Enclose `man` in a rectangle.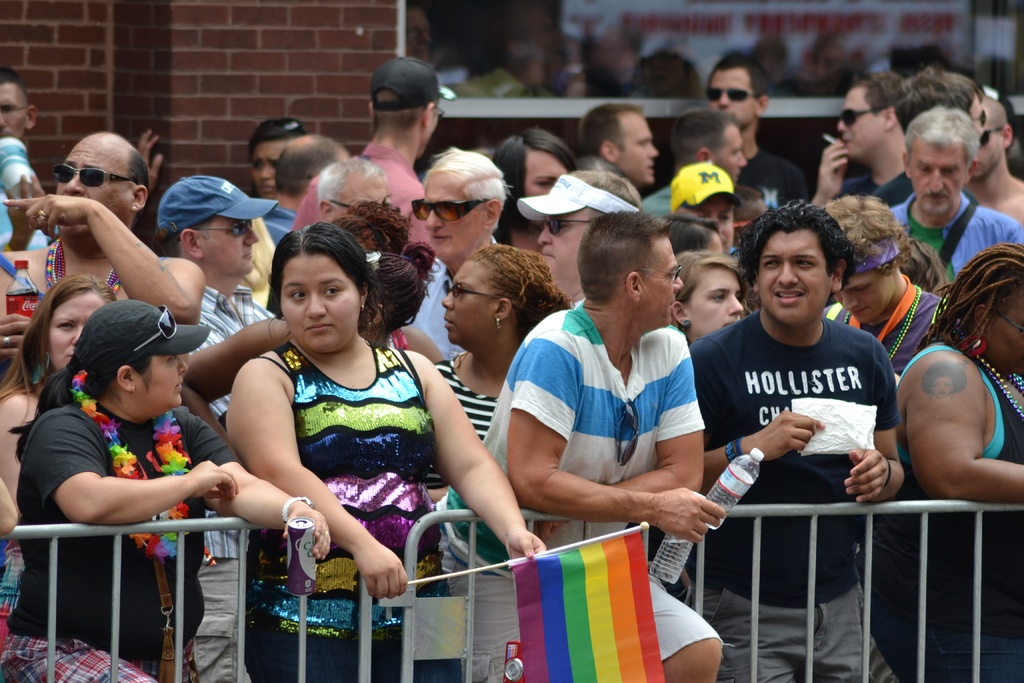
bbox=(881, 92, 1021, 318).
